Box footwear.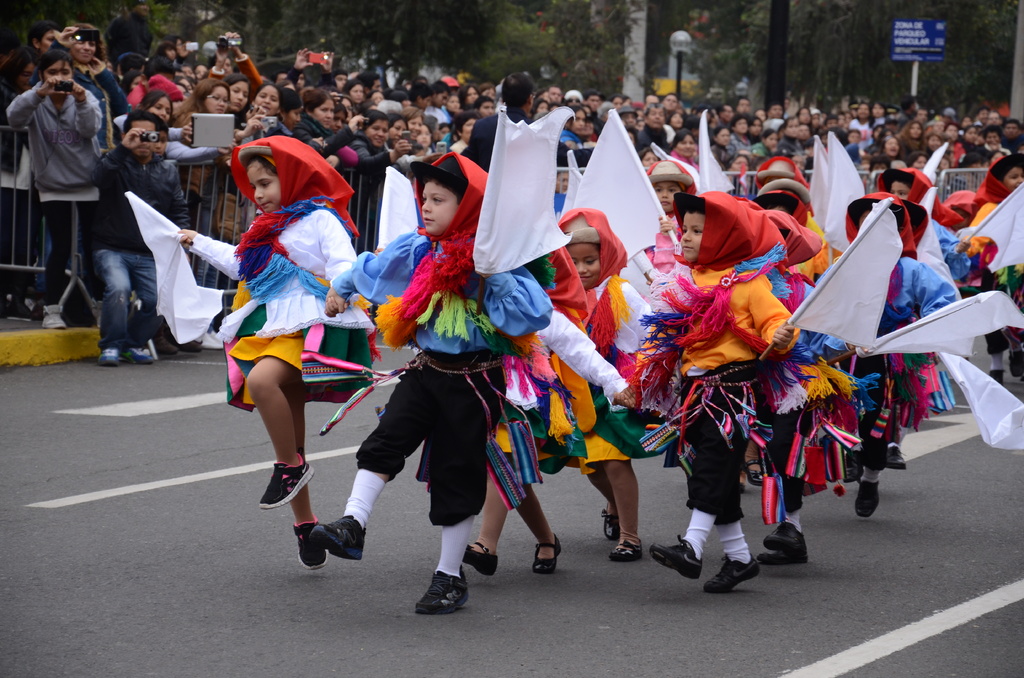
bbox(44, 302, 66, 328).
